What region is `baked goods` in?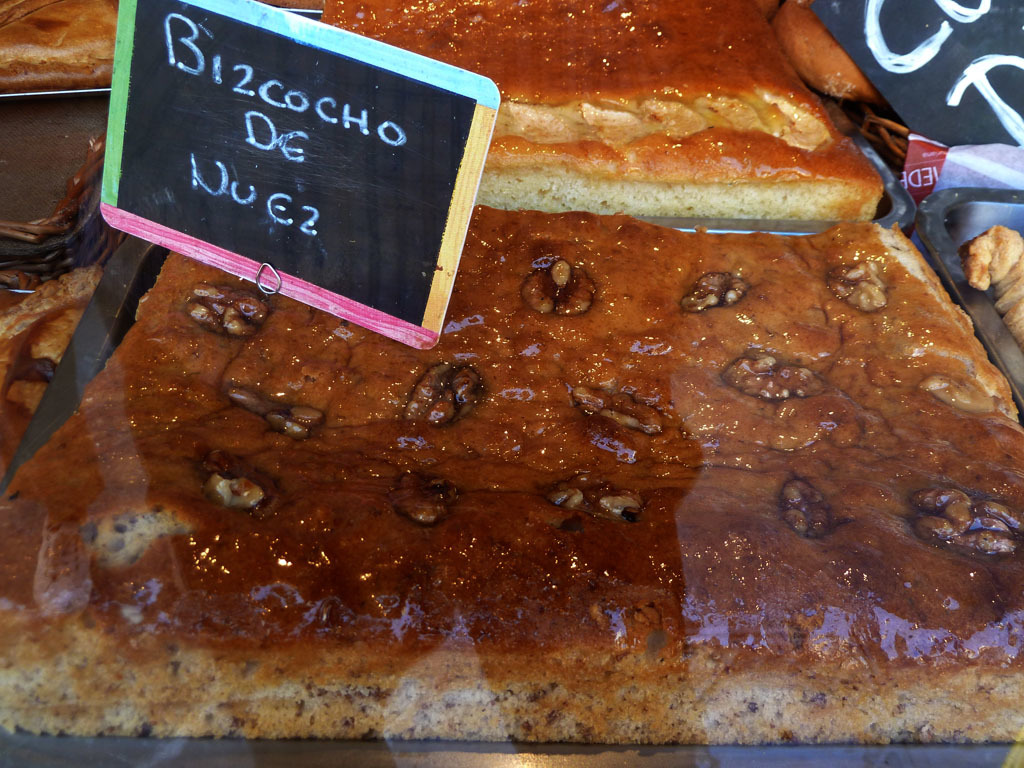
bbox(320, 0, 895, 223).
